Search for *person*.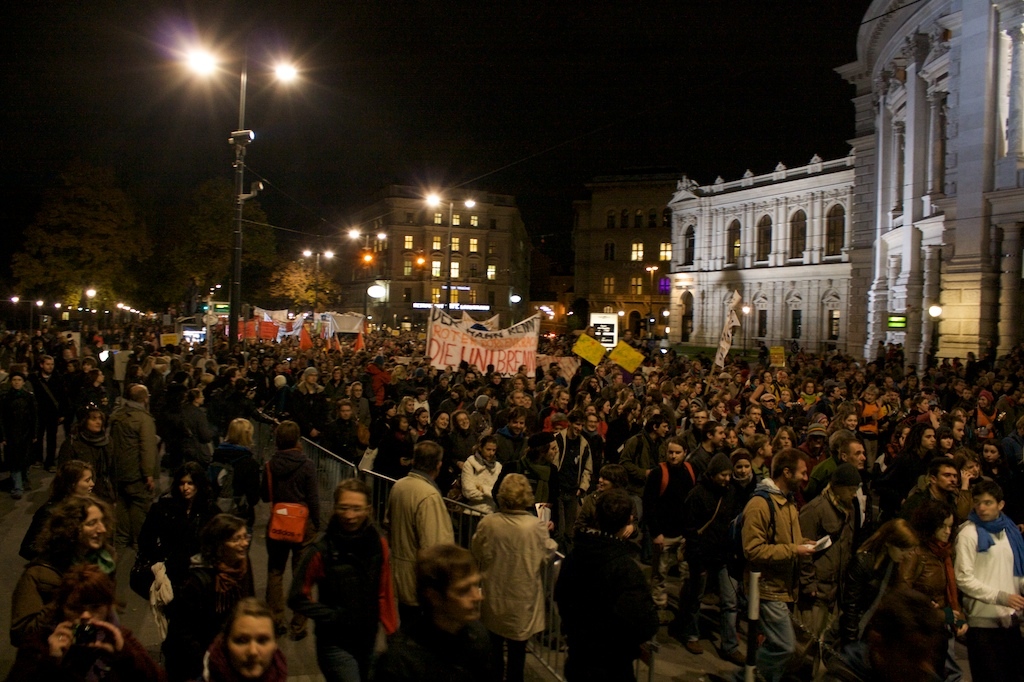
Found at left=558, top=486, right=657, bottom=681.
